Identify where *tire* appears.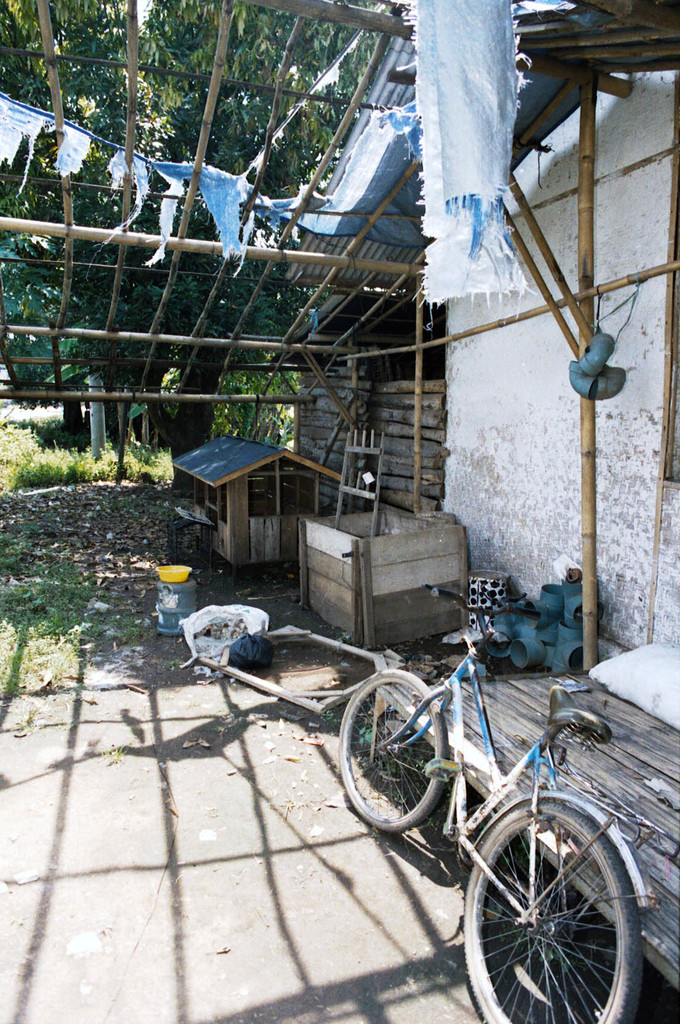
Appears at (333, 671, 436, 830).
